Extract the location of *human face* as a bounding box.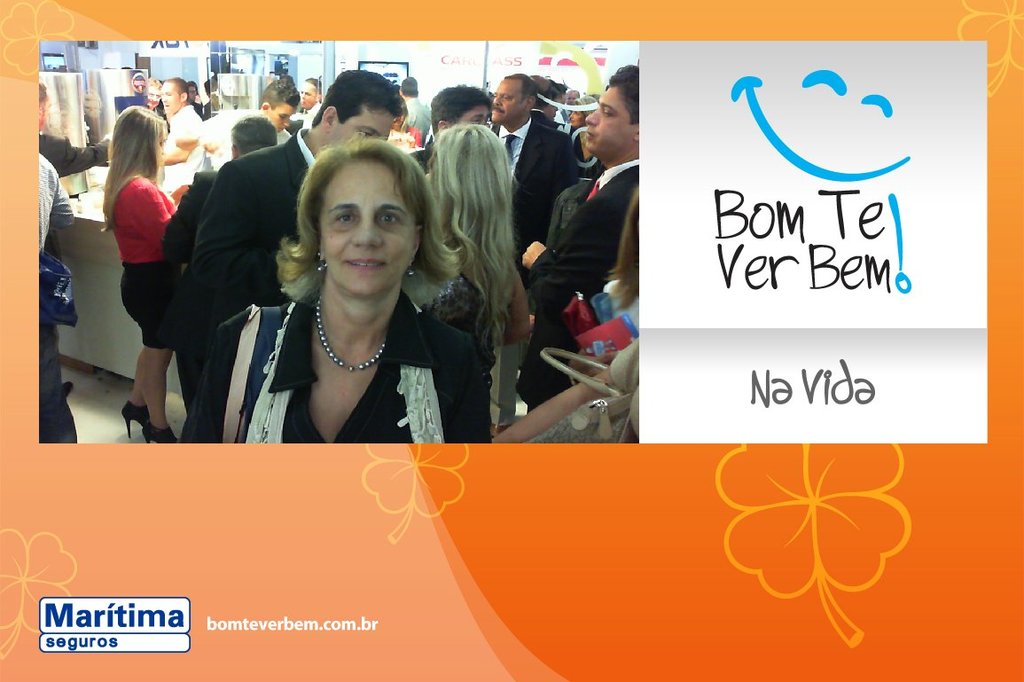
<region>298, 80, 315, 109</region>.
